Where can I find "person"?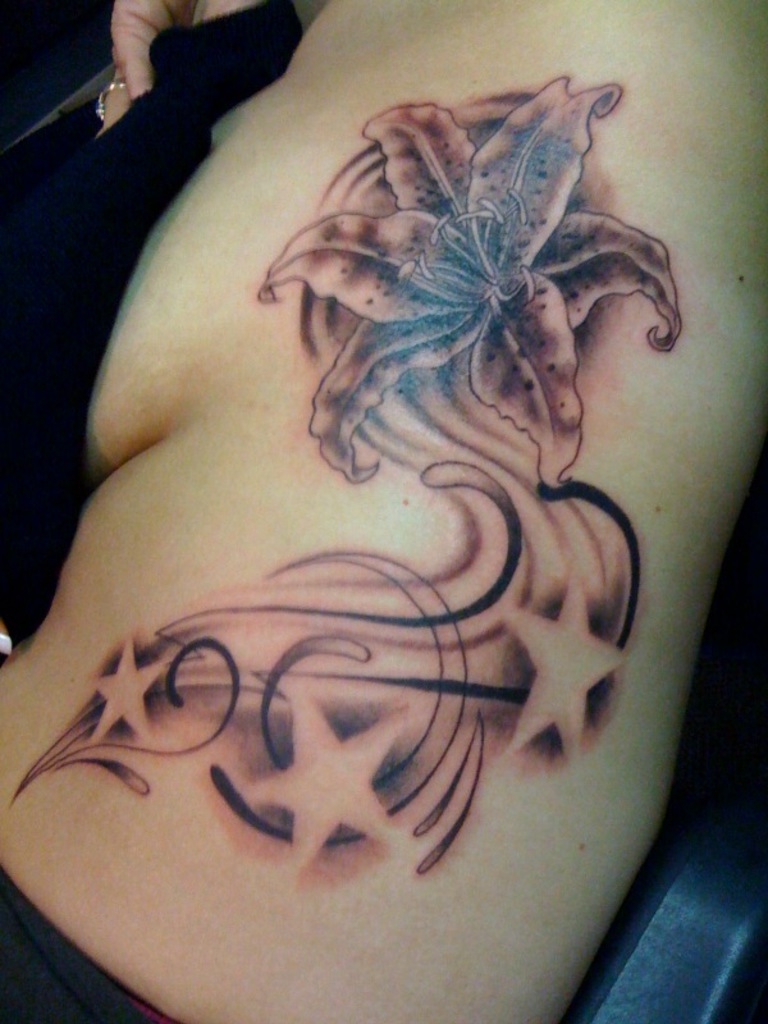
You can find it at pyautogui.locateOnScreen(0, 0, 767, 1023).
